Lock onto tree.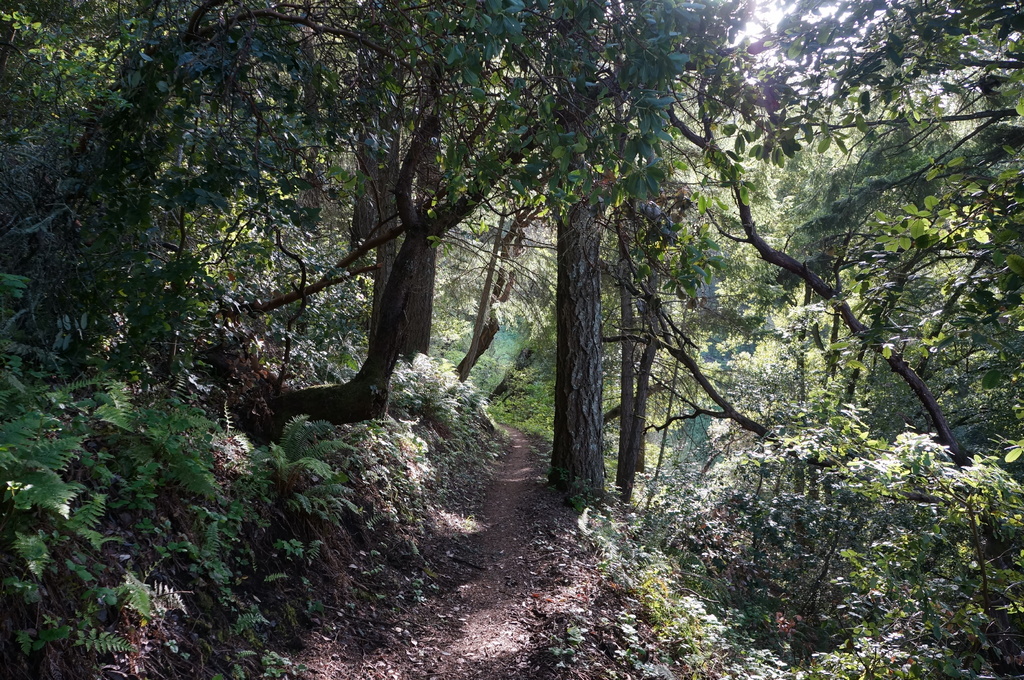
Locked: box=[318, 0, 406, 279].
